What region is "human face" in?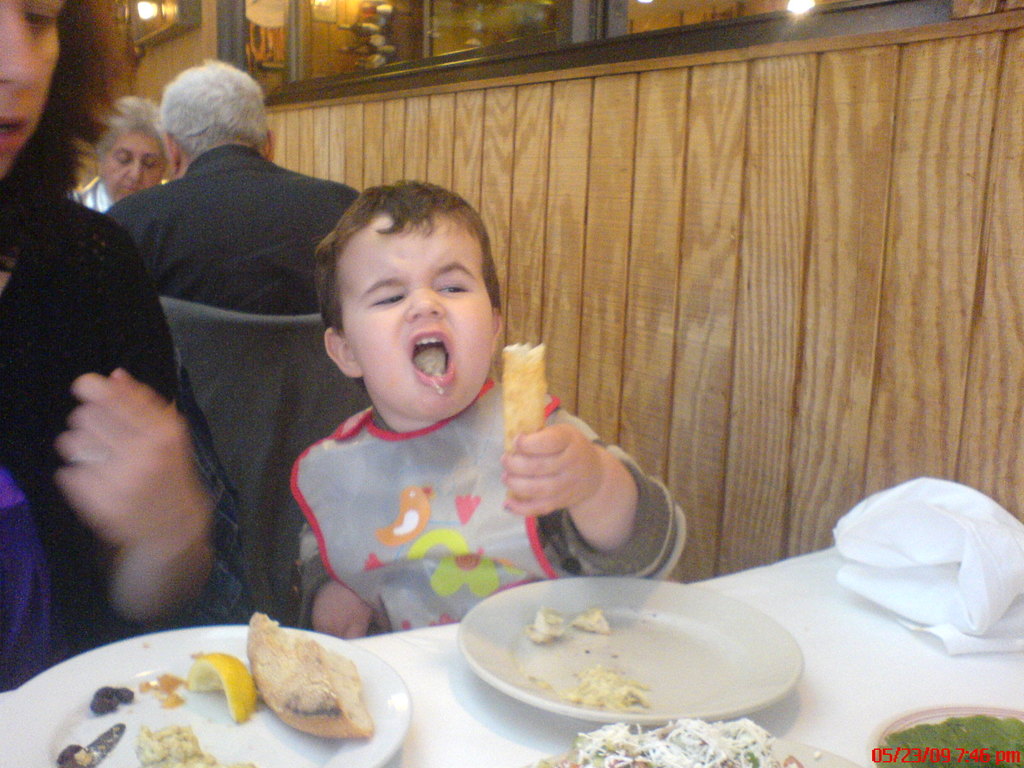
box(344, 217, 497, 419).
